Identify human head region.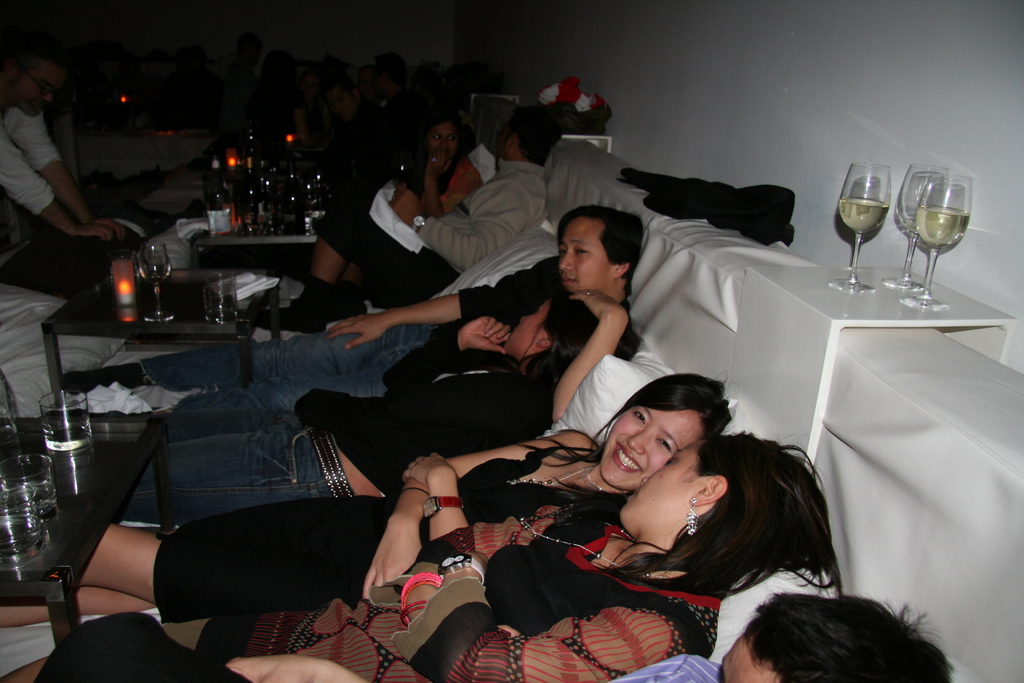
Region: (x1=611, y1=381, x2=744, y2=497).
